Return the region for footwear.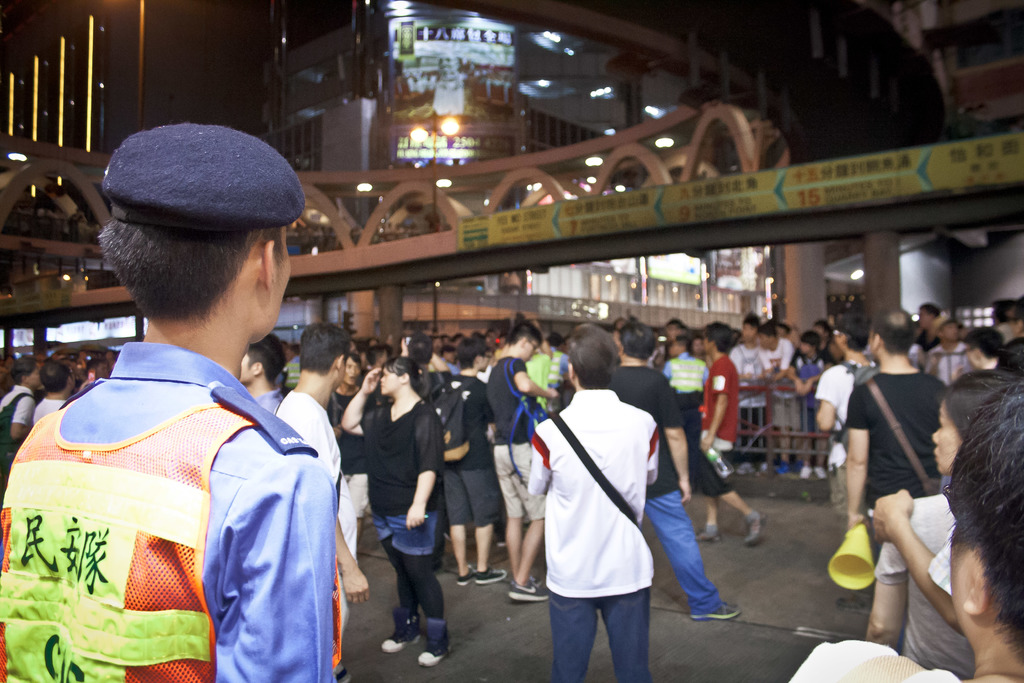
692, 520, 724, 547.
